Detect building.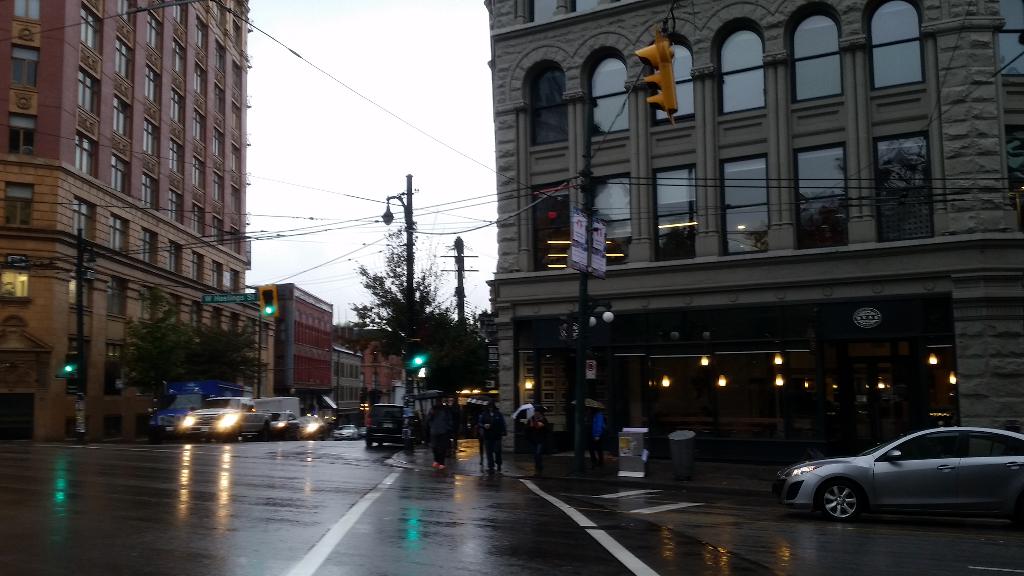
Detected at 363/348/403/423.
